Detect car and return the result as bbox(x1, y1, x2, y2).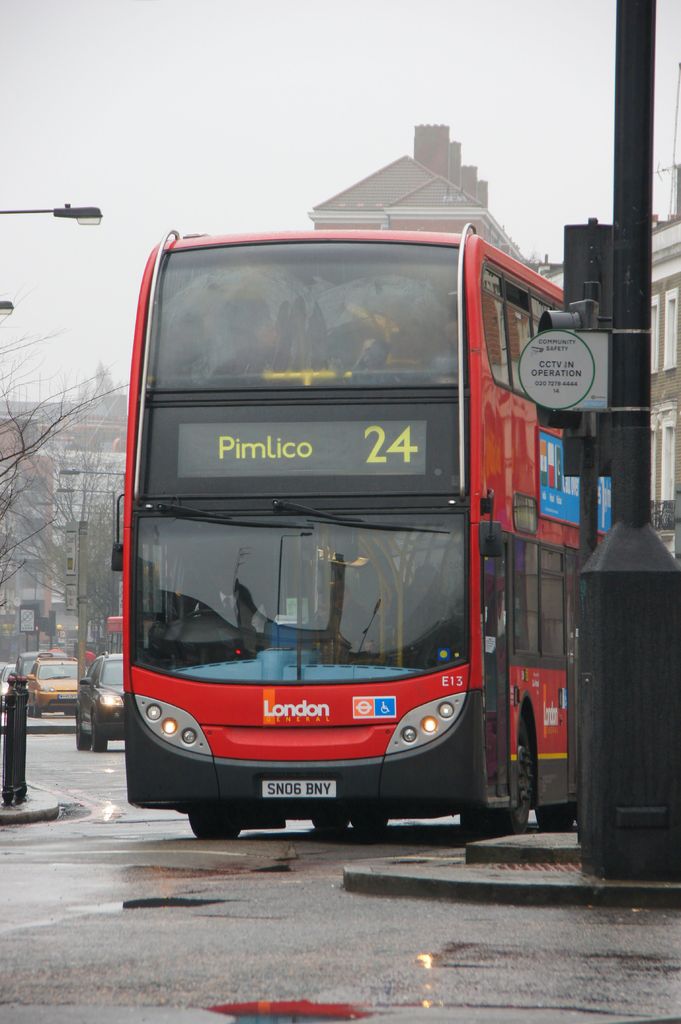
bbox(24, 649, 79, 719).
